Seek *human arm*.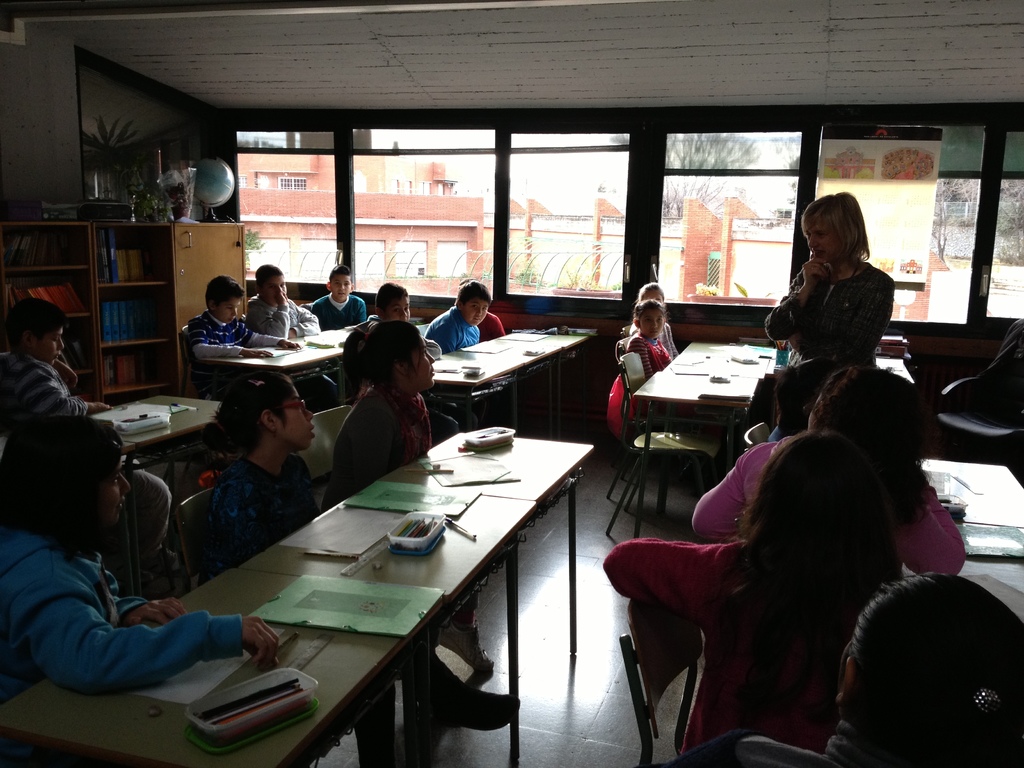
<region>655, 728, 772, 767</region>.
